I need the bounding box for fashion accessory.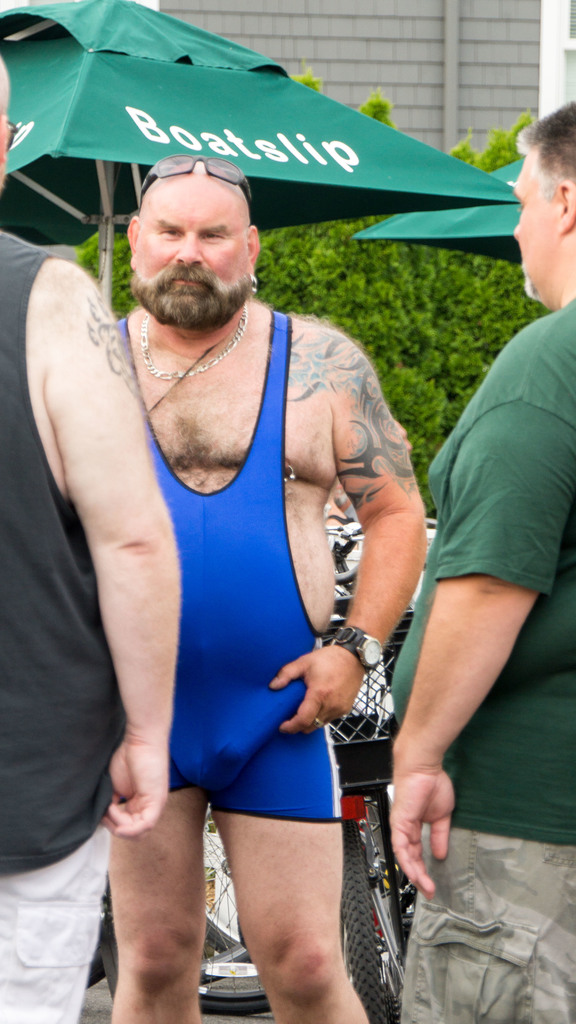
Here it is: [left=245, top=269, right=257, bottom=295].
